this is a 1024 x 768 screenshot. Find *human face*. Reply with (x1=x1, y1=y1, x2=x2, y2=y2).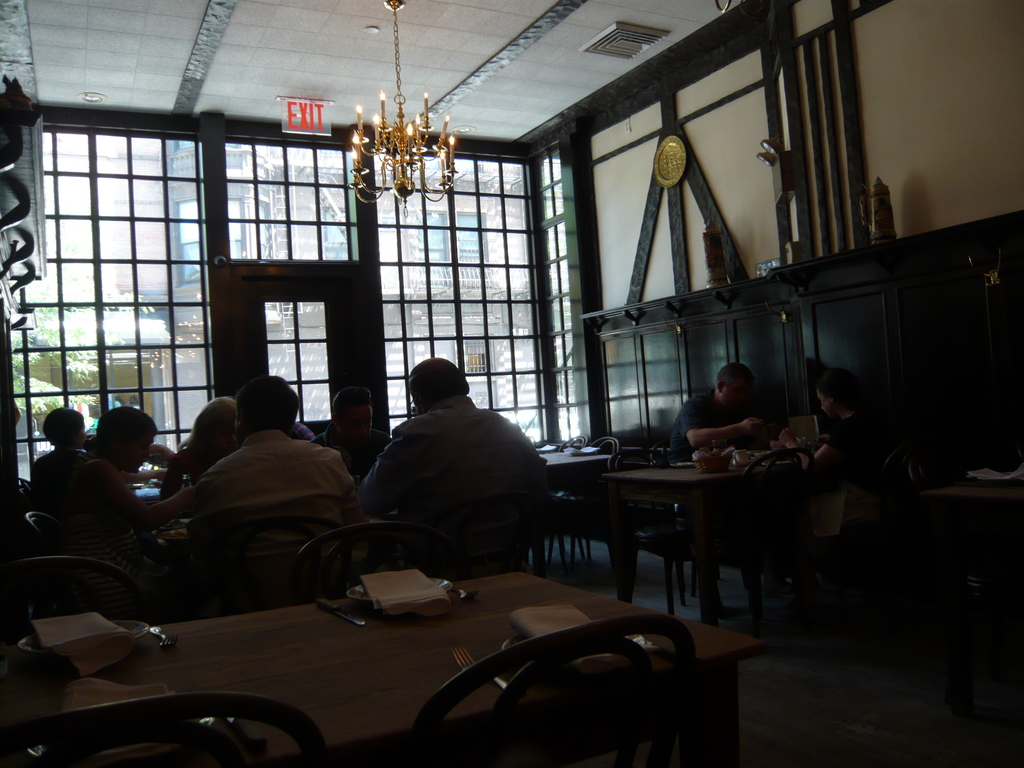
(x1=817, y1=389, x2=828, y2=413).
